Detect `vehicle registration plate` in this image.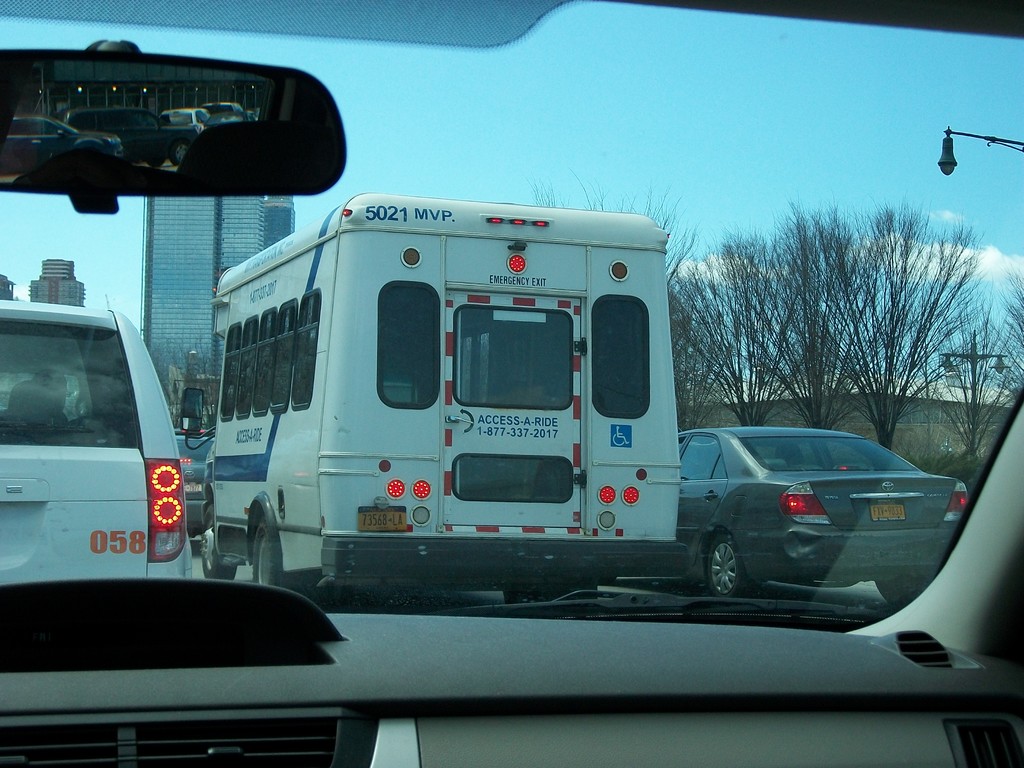
Detection: {"left": 874, "top": 504, "right": 907, "bottom": 522}.
